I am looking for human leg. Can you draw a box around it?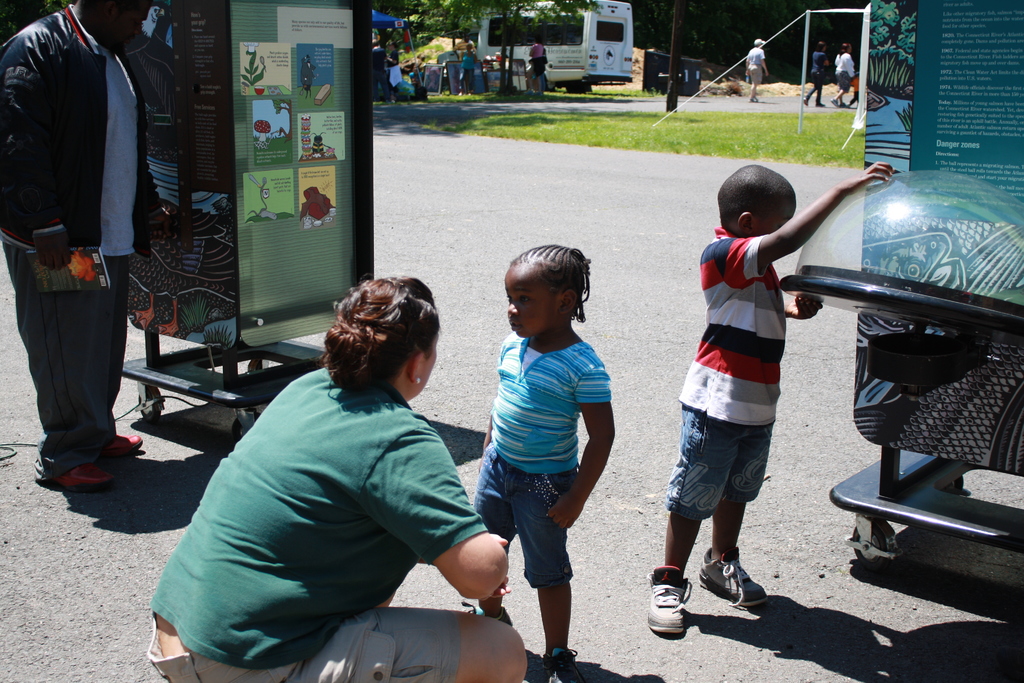
Sure, the bounding box is [x1=802, y1=70, x2=815, y2=108].
